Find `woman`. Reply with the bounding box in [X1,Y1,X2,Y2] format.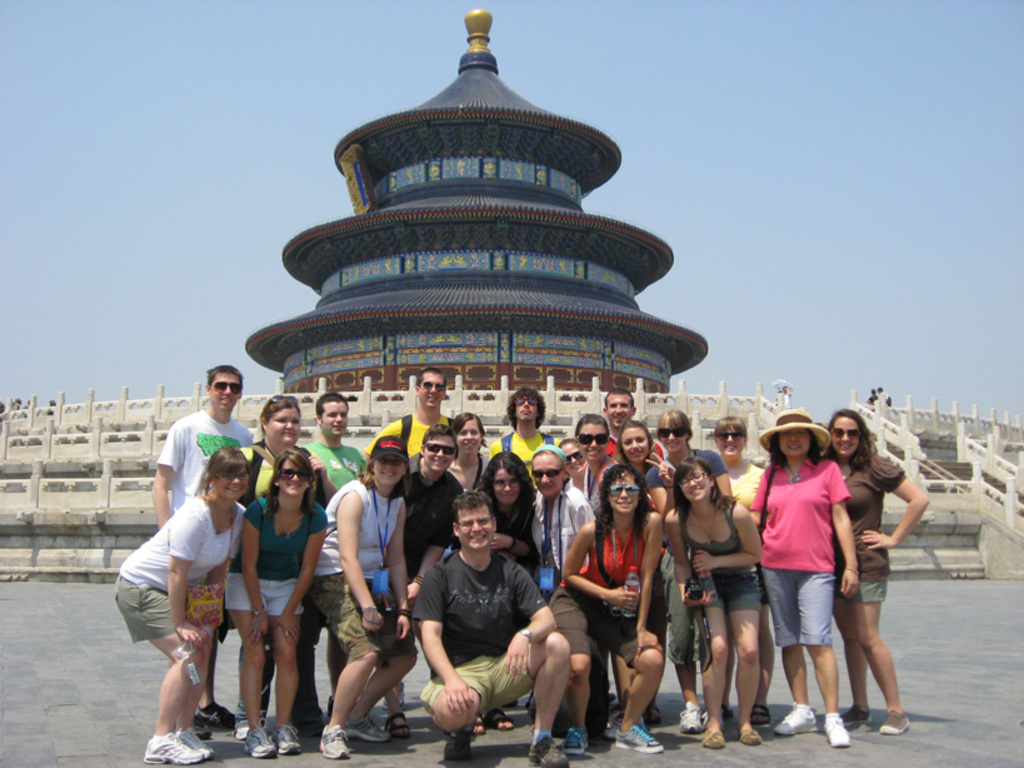
[561,413,623,519].
